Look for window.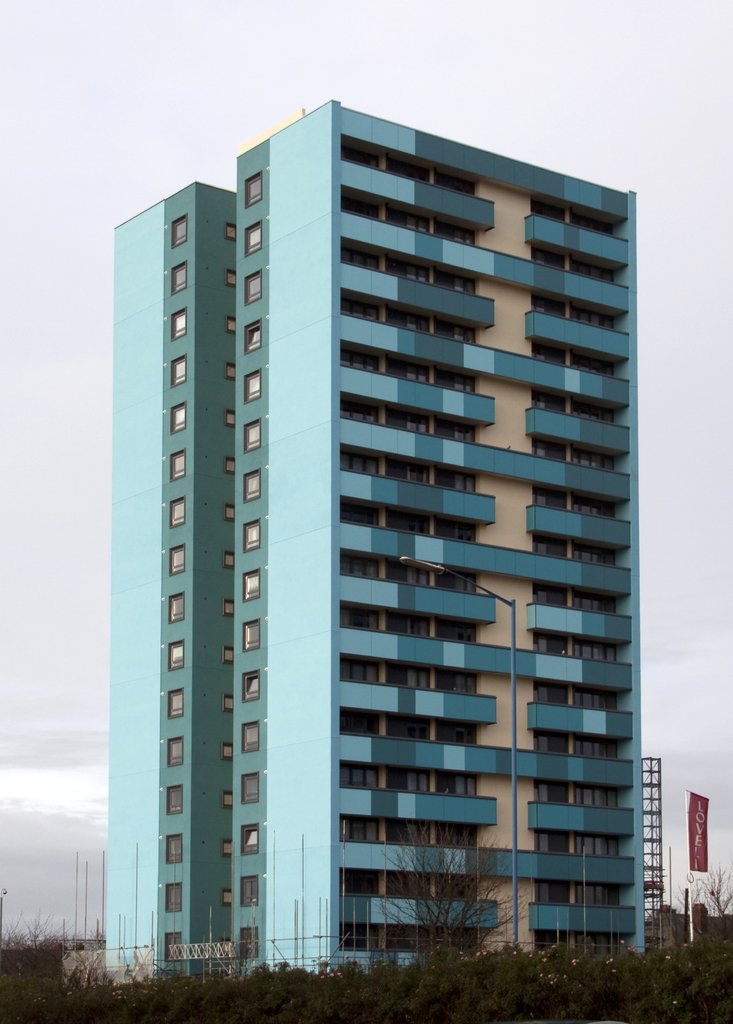
Found: box(440, 466, 478, 492).
